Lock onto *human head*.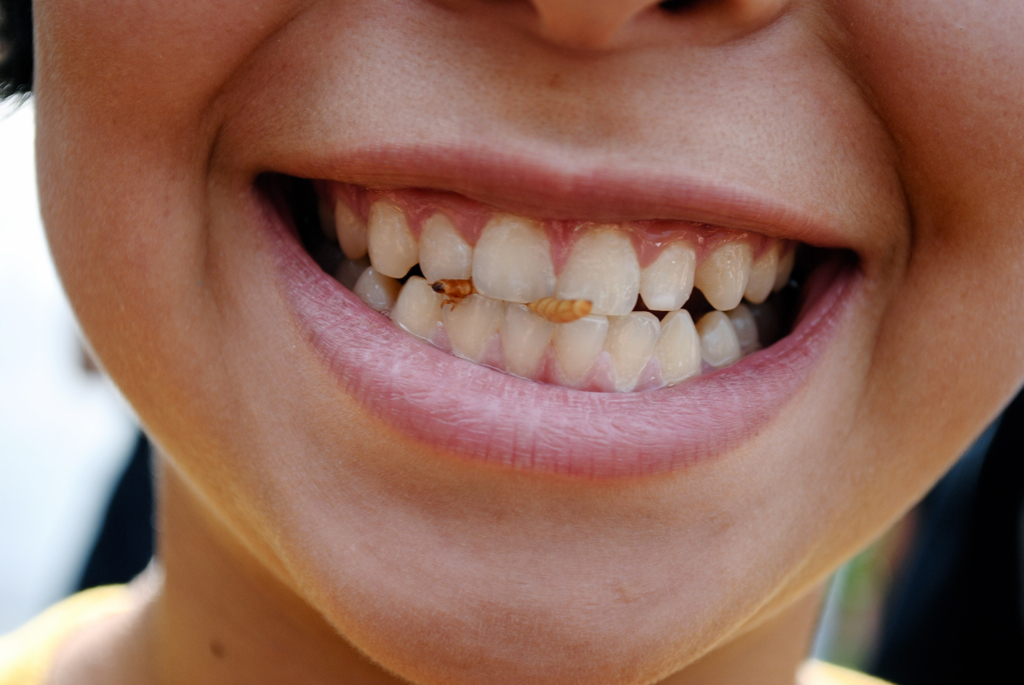
Locked: (0,0,1023,684).
